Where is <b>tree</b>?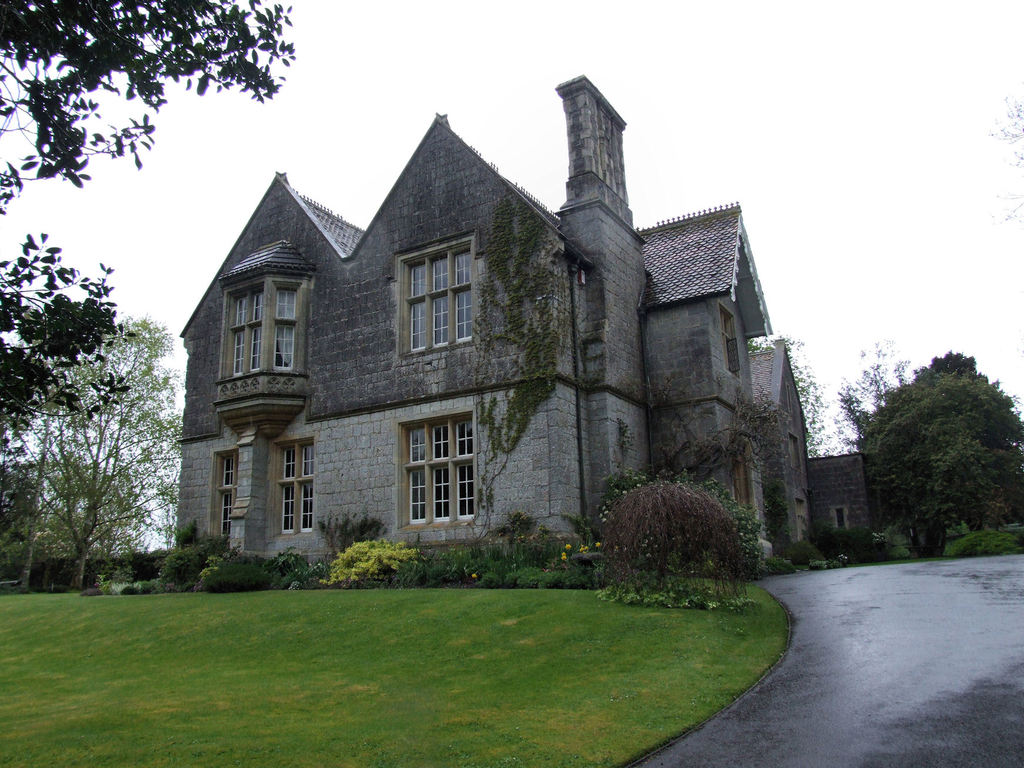
<box>994,92,1021,221</box>.
